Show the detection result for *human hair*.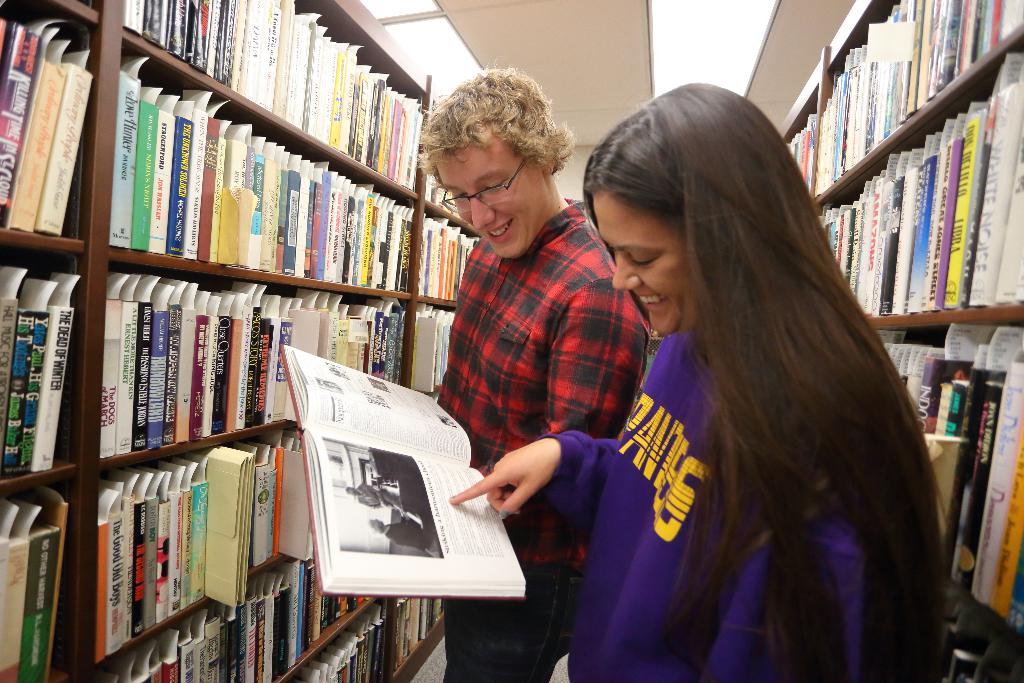
locate(612, 81, 931, 609).
